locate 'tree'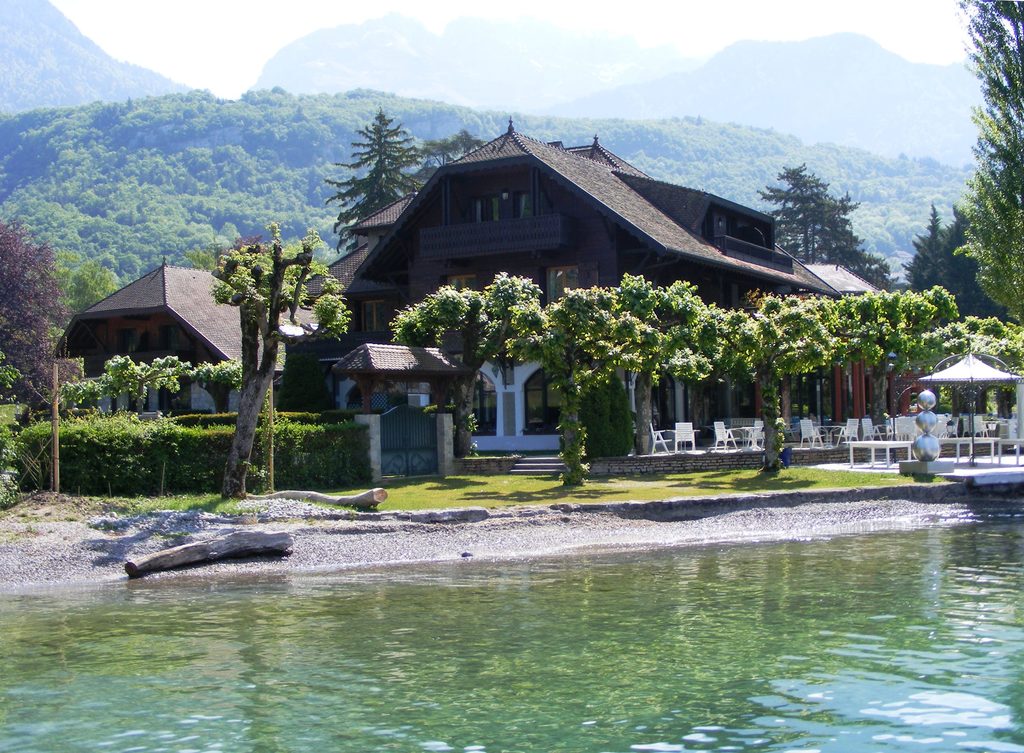
box(202, 223, 355, 498)
